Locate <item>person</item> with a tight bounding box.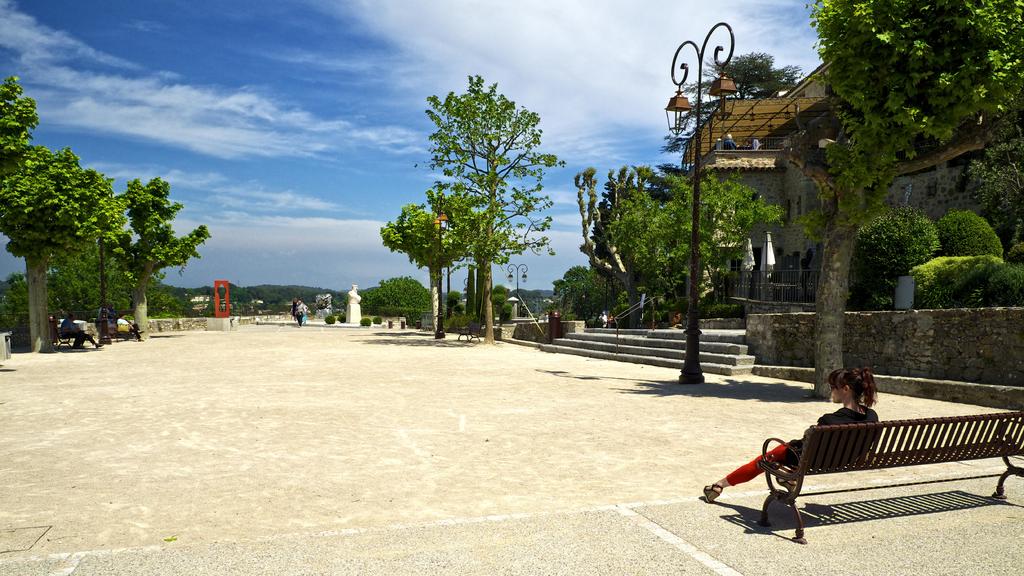
58 313 103 352.
